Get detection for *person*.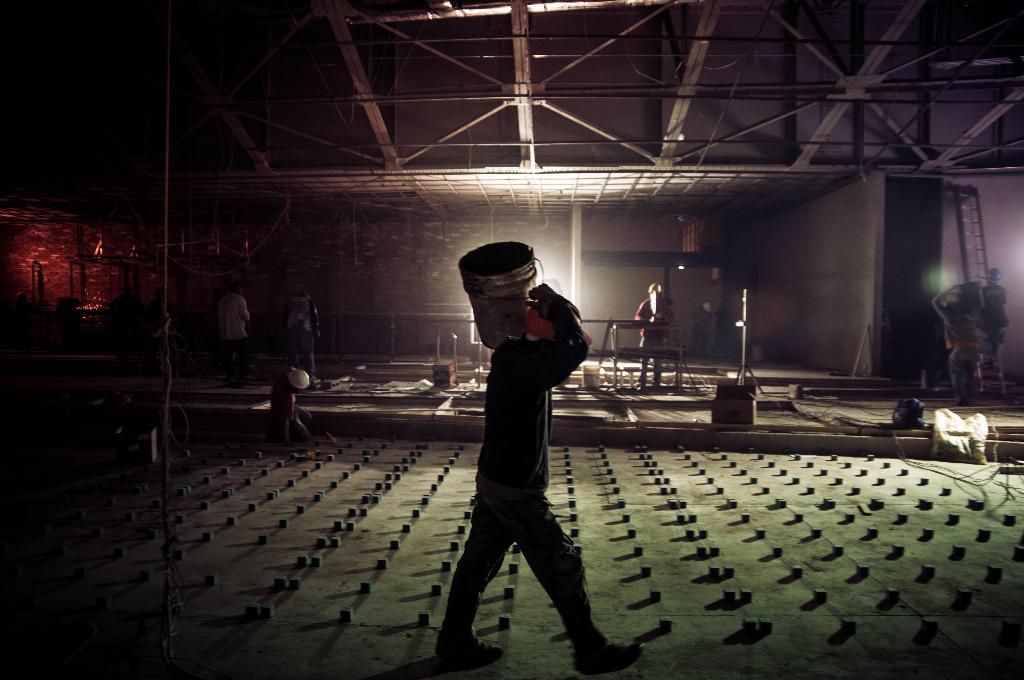
Detection: [x1=689, y1=299, x2=721, y2=359].
